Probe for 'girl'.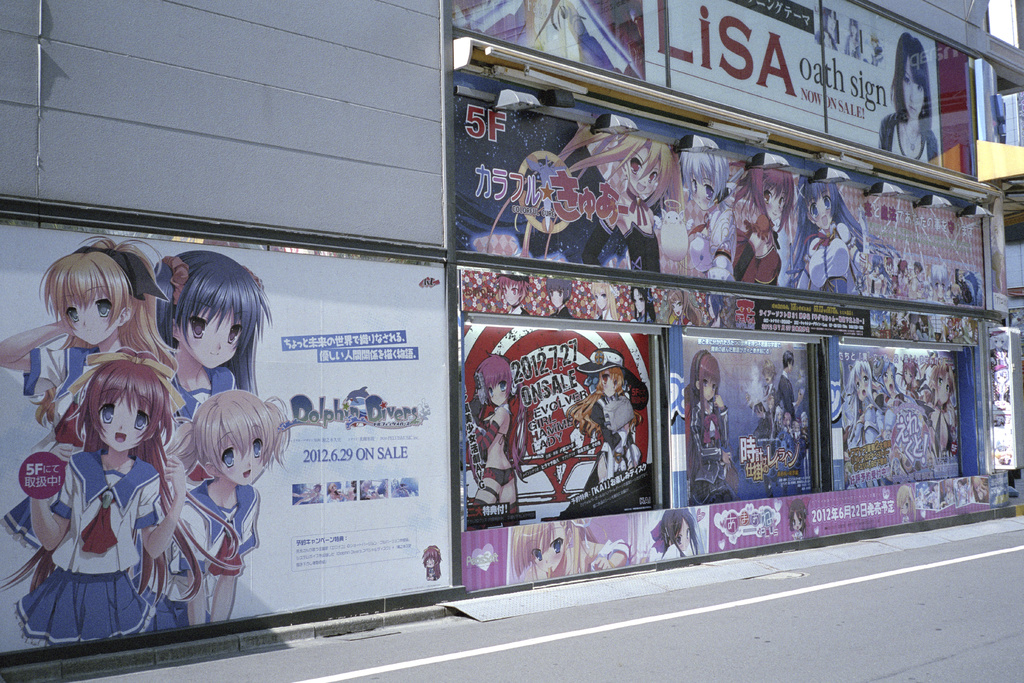
Probe result: (776, 354, 796, 413).
